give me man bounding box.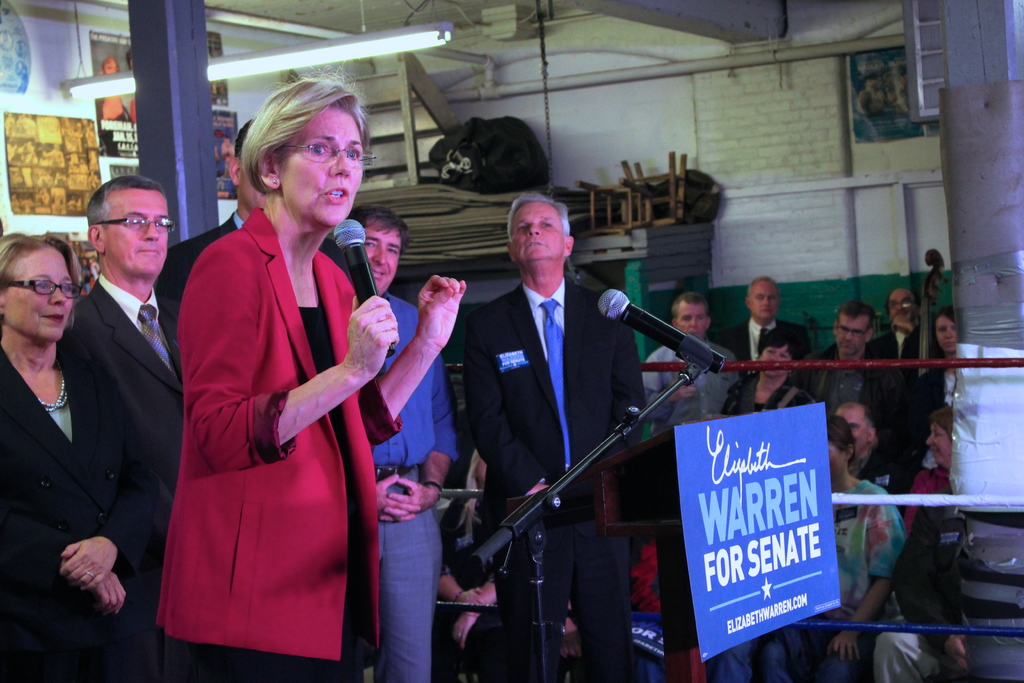
<region>837, 402, 907, 506</region>.
